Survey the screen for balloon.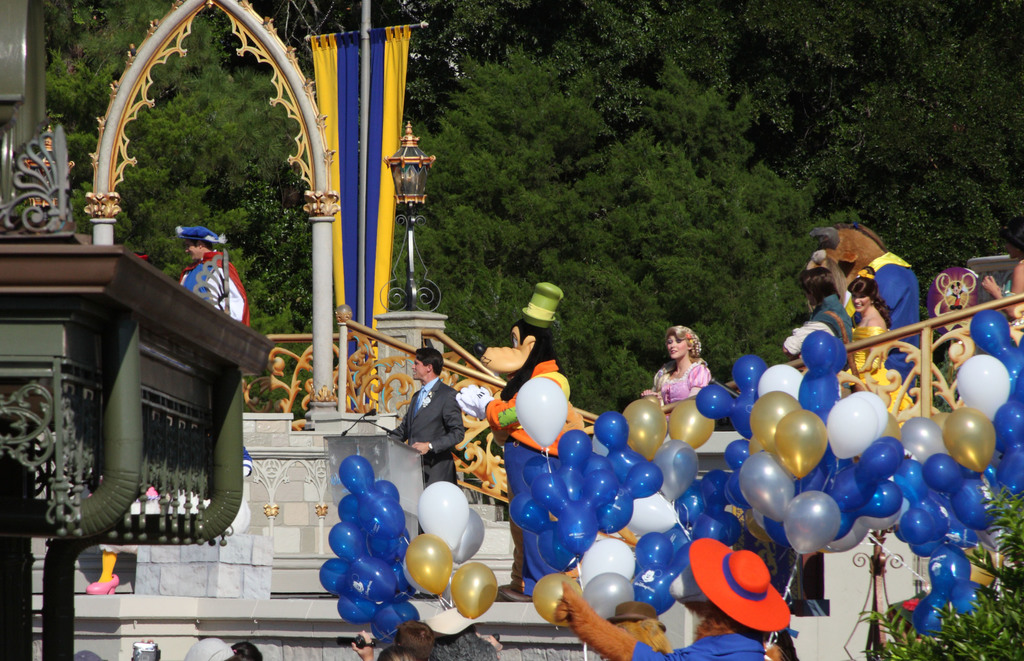
Survey found: <region>595, 412, 650, 477</region>.
